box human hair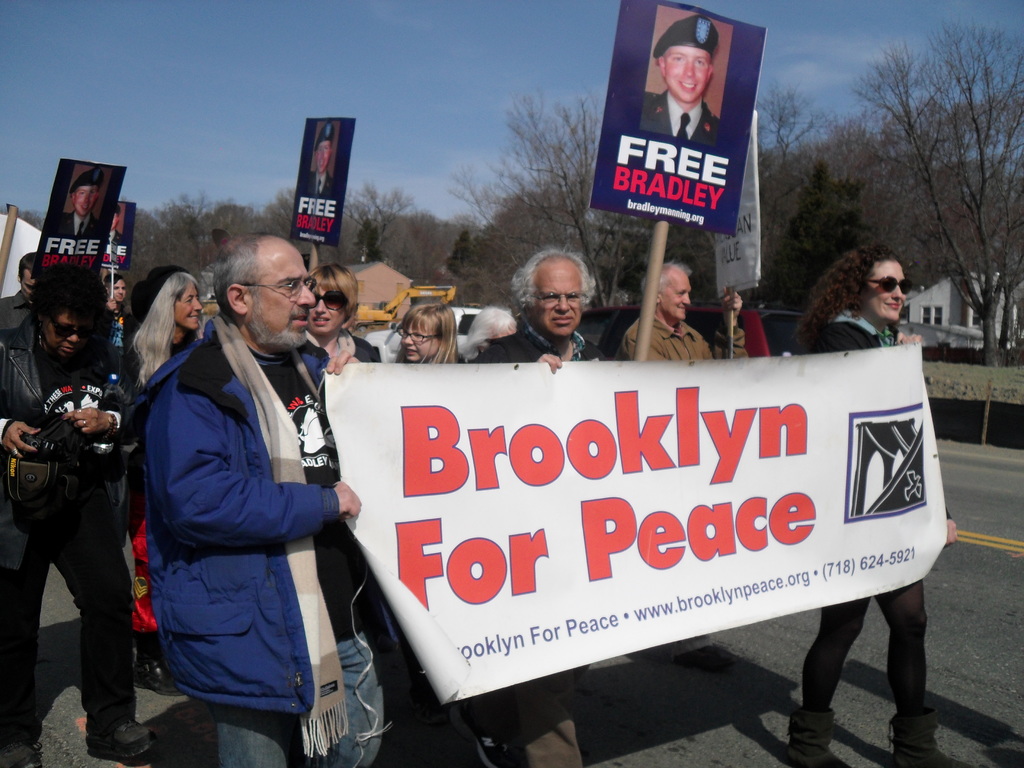
<box>794,243,905,349</box>
